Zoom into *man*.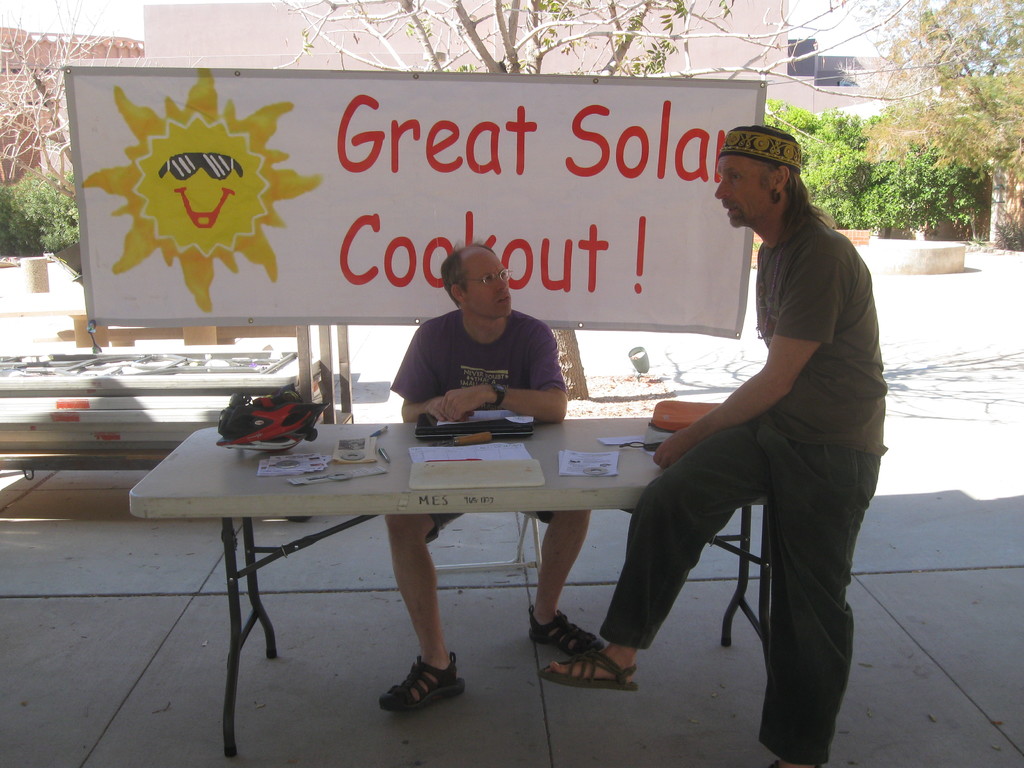
Zoom target: 374/237/604/713.
